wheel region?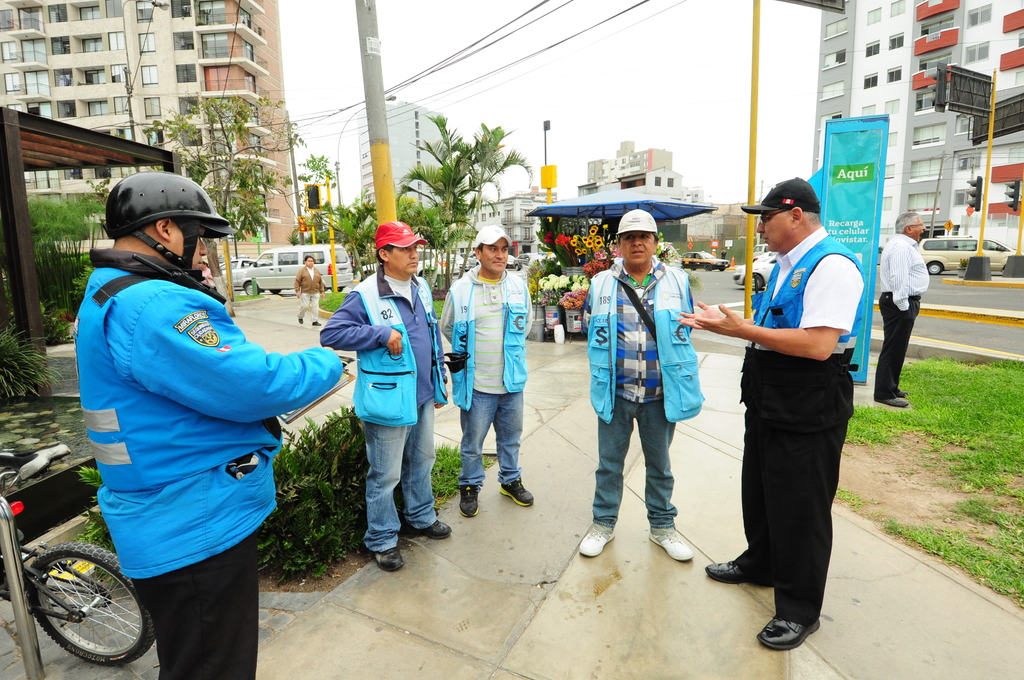
{"x1": 22, "y1": 550, "x2": 172, "y2": 667}
